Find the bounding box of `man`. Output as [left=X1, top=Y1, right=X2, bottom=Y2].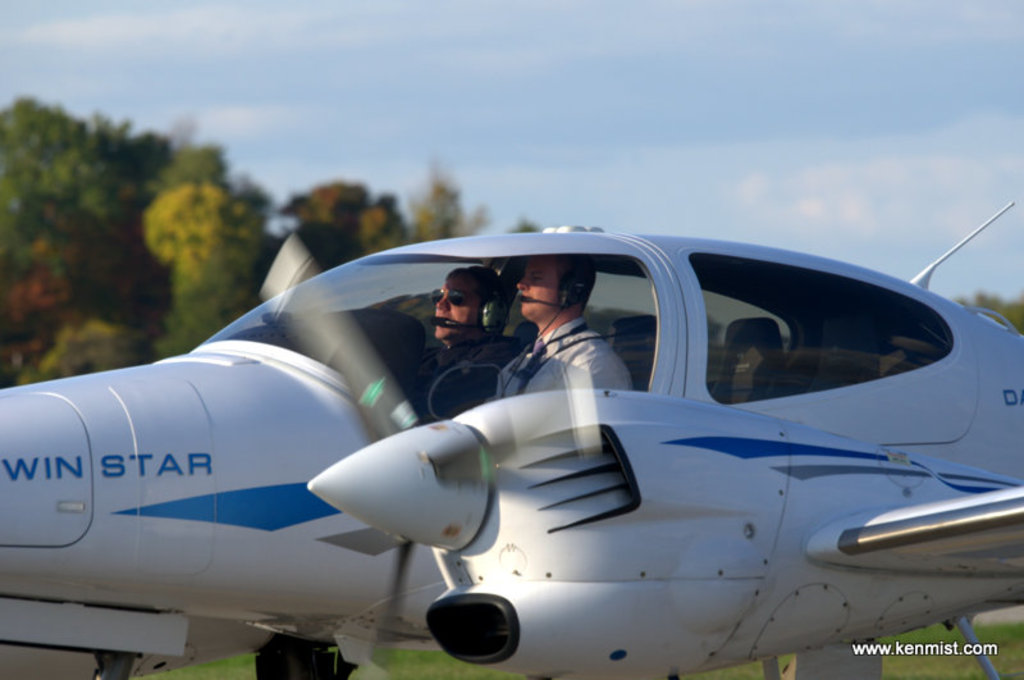
[left=481, top=255, right=637, bottom=398].
